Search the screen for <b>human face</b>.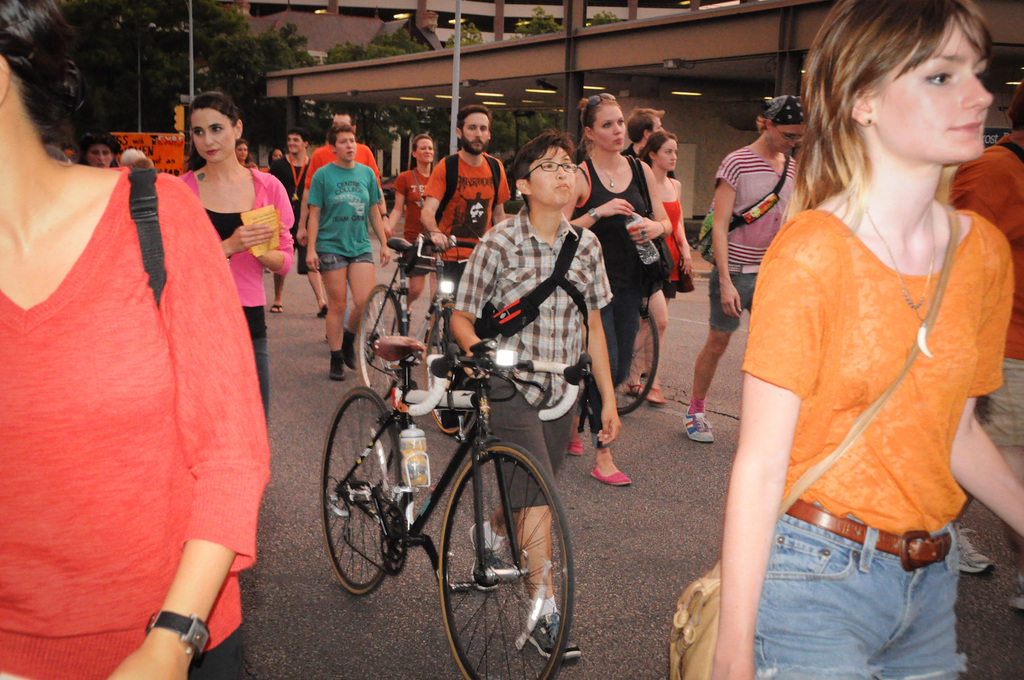
Found at [x1=656, y1=140, x2=680, y2=170].
